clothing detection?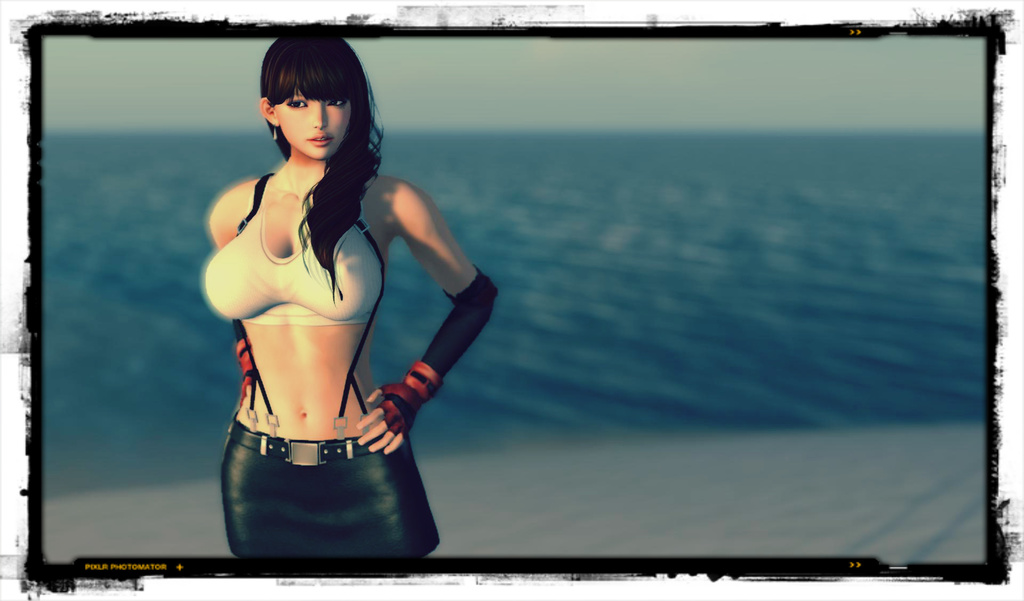
(left=218, top=417, right=439, bottom=560)
